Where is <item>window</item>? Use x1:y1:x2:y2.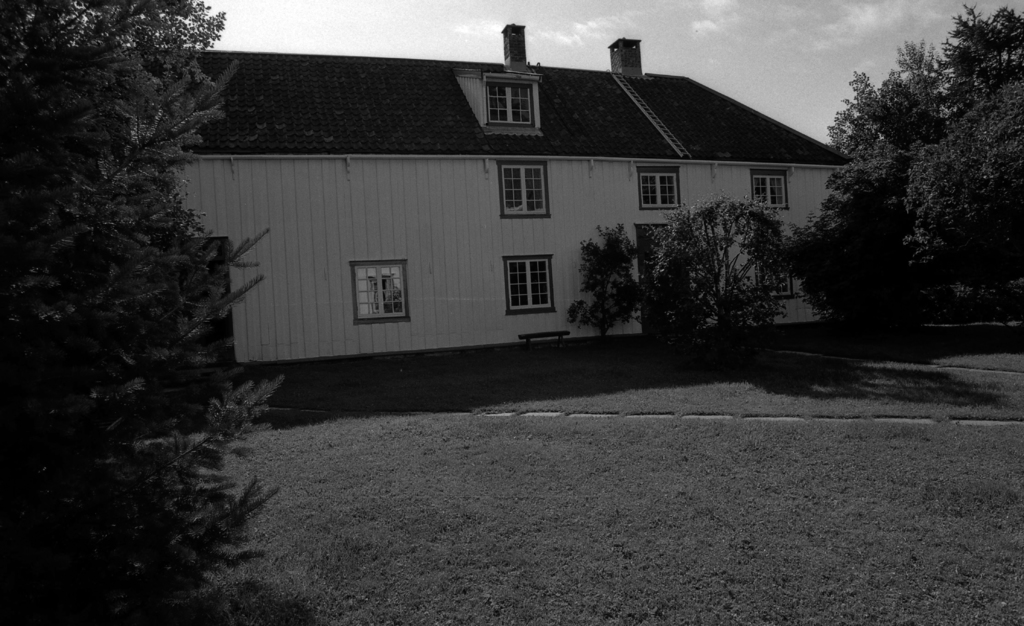
639:167:682:209.
